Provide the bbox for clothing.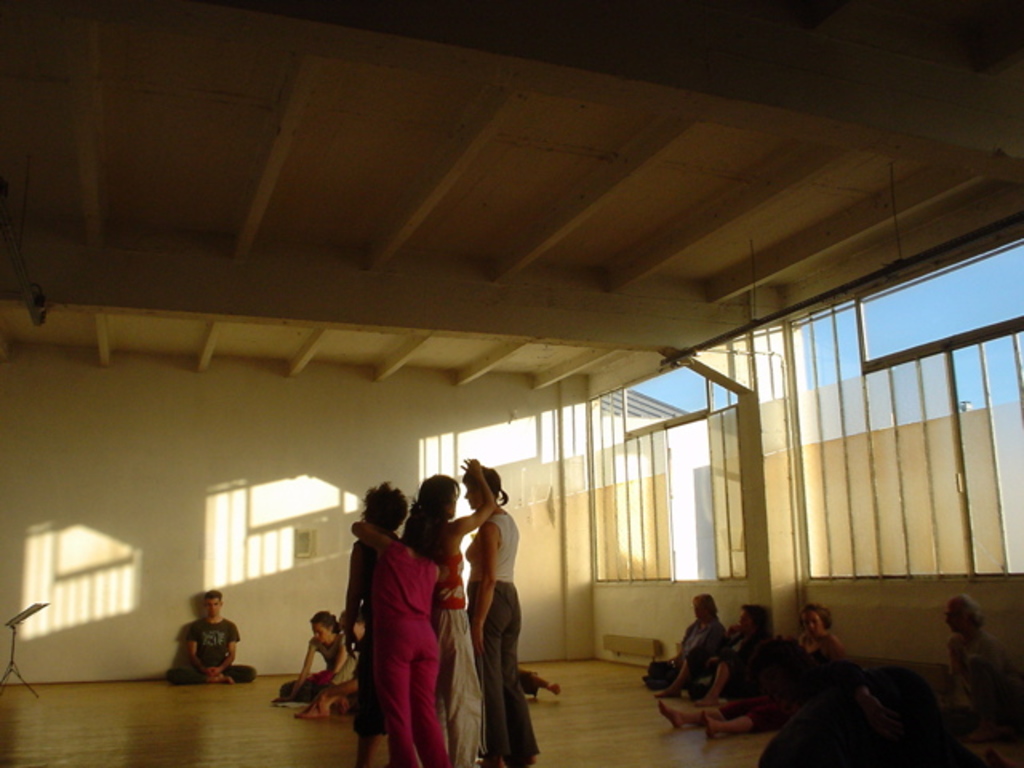
bbox=(278, 643, 339, 699).
